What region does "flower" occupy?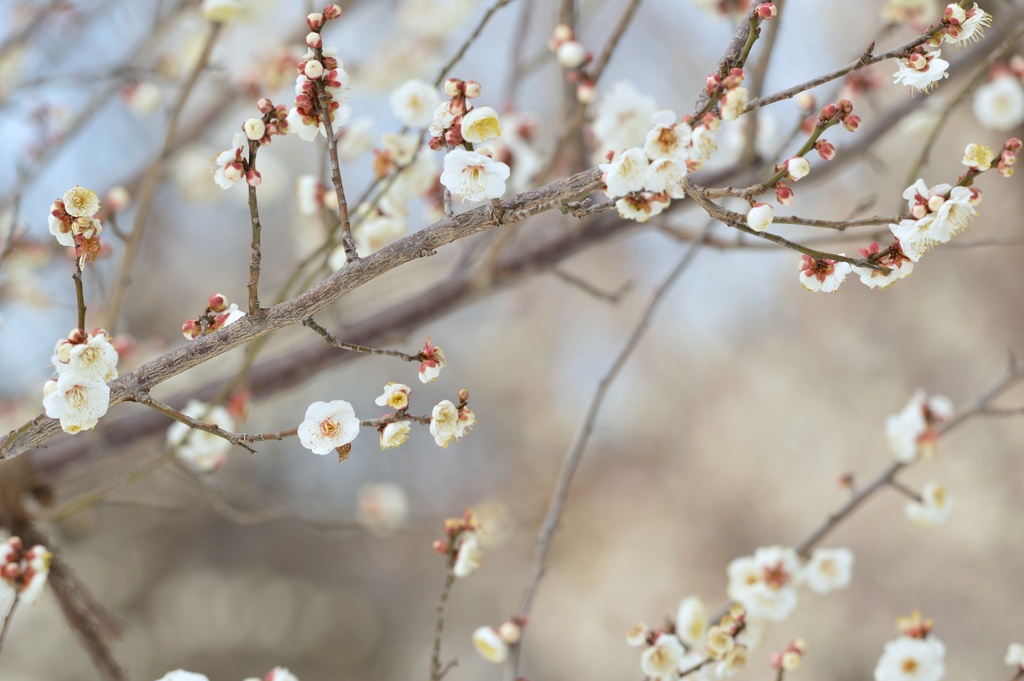
788 250 854 297.
